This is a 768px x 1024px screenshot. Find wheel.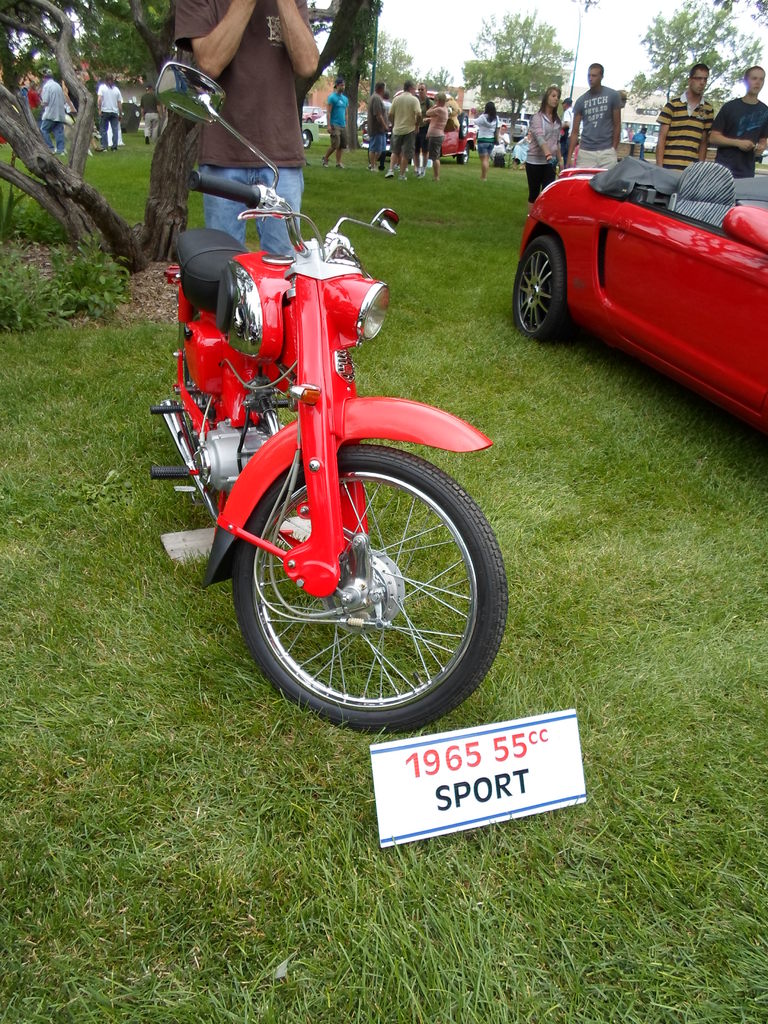
Bounding box: (234,447,511,732).
